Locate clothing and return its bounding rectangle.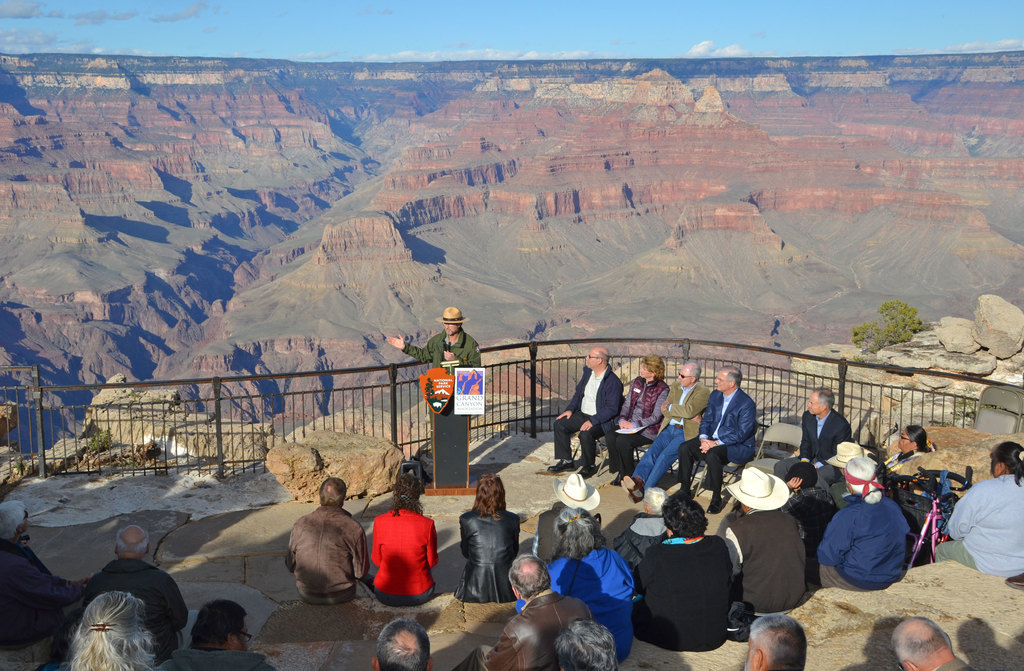
region(604, 378, 671, 469).
